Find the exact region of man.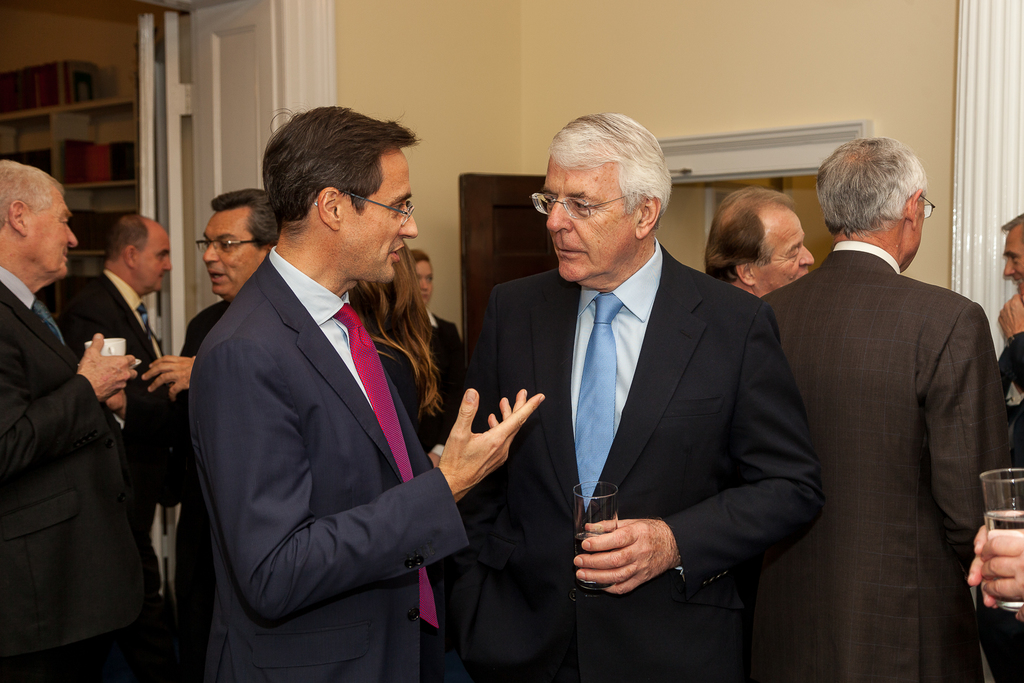
Exact region: [143, 182, 282, 682].
